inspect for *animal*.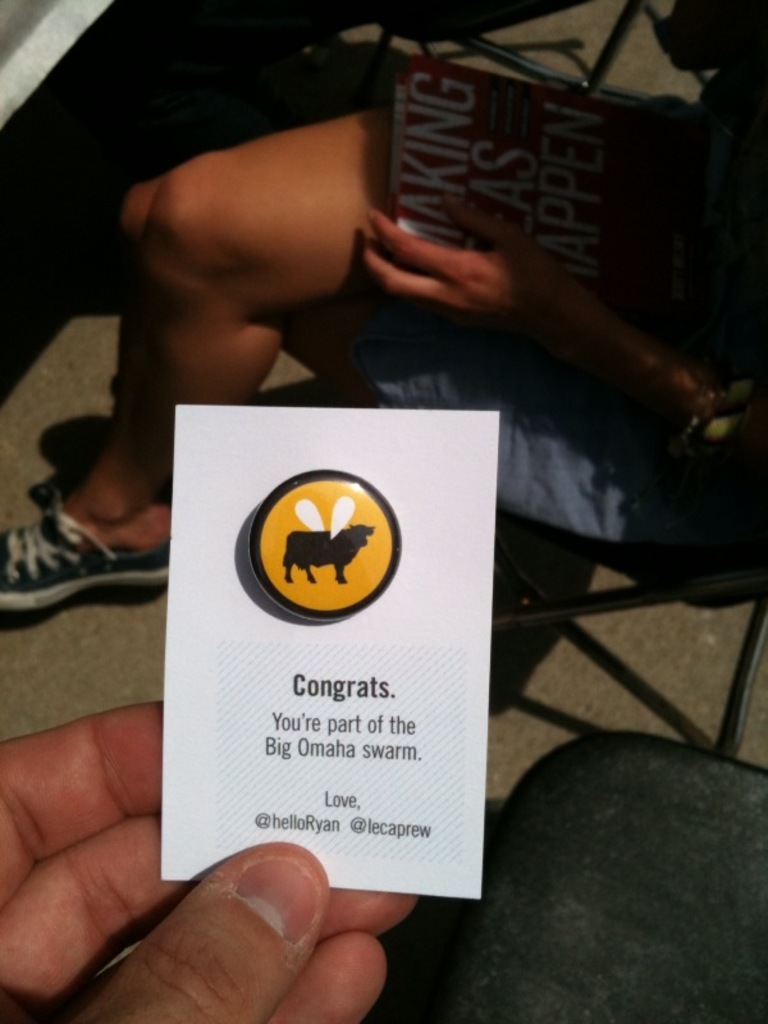
Inspection: region(279, 502, 374, 593).
